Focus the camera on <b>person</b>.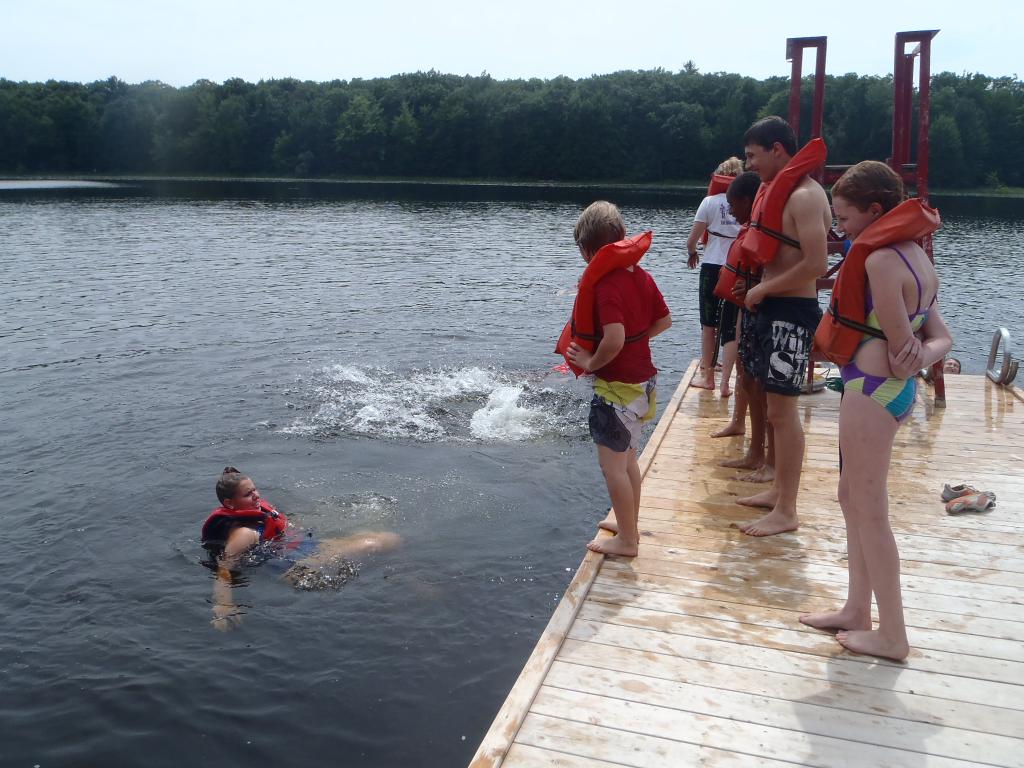
Focus region: box=[810, 154, 945, 659].
